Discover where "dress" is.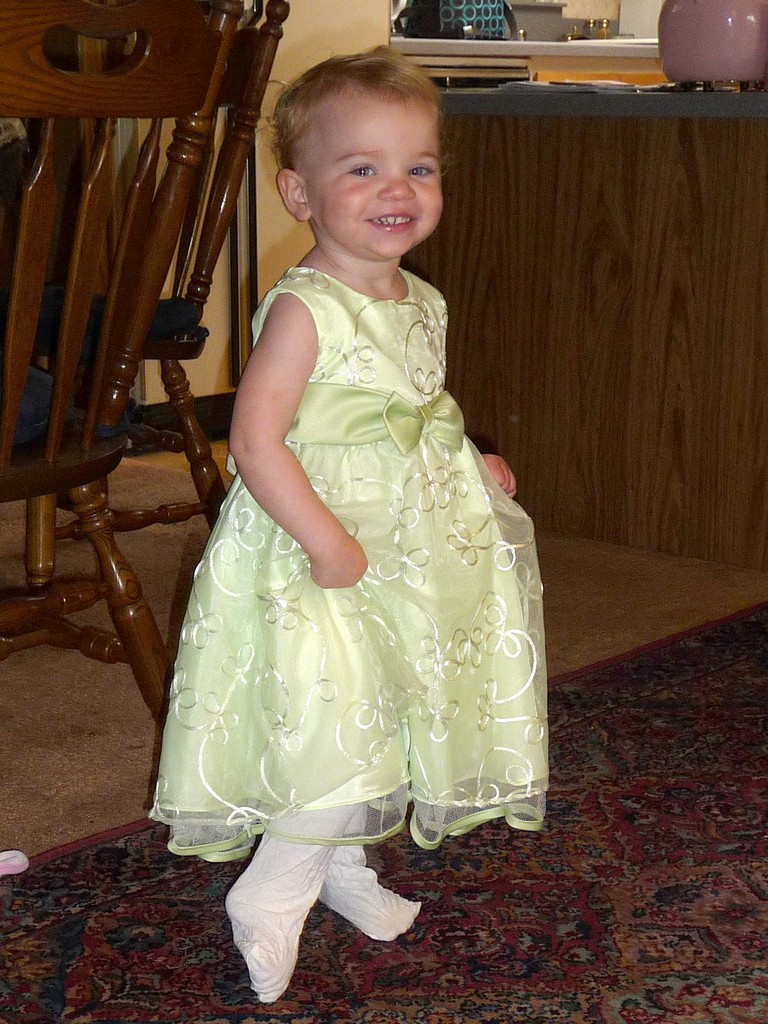
Discovered at 147, 266, 553, 867.
